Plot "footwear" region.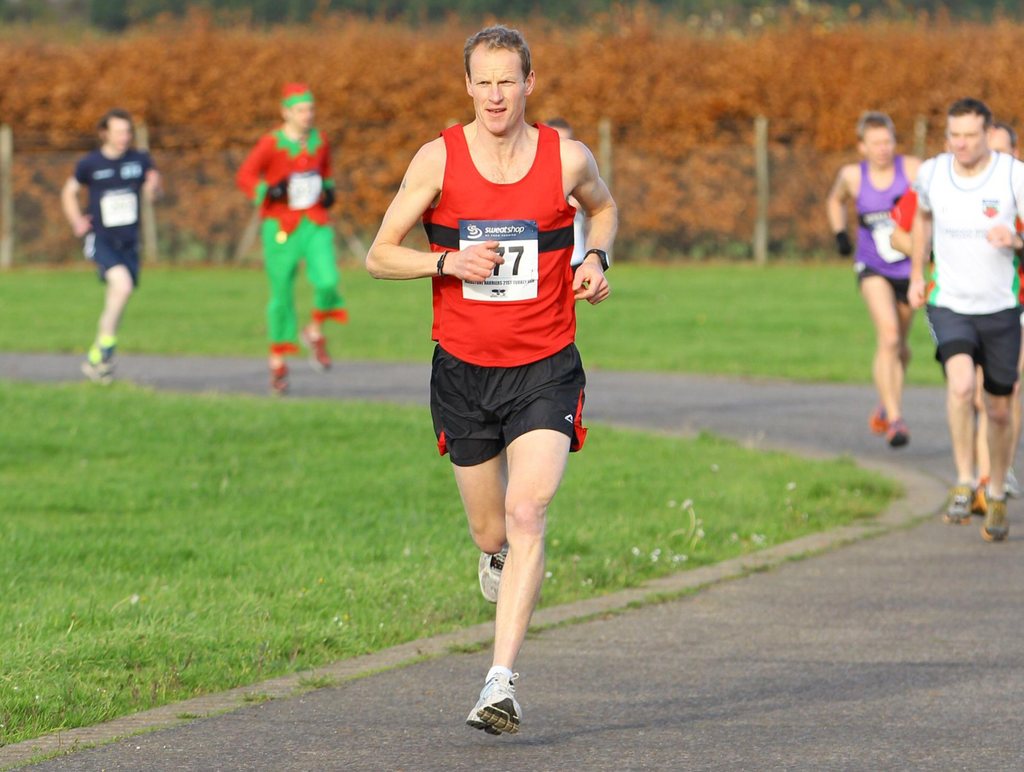
Plotted at bbox=[266, 365, 290, 399].
